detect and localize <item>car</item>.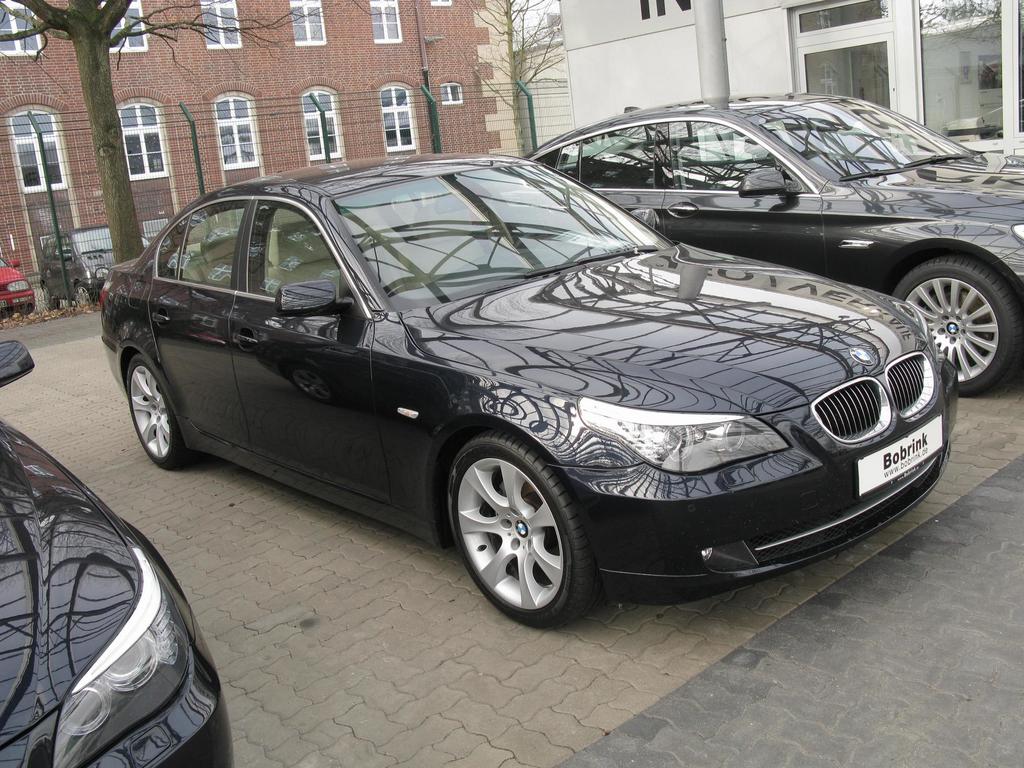
Localized at 525,92,1023,395.
